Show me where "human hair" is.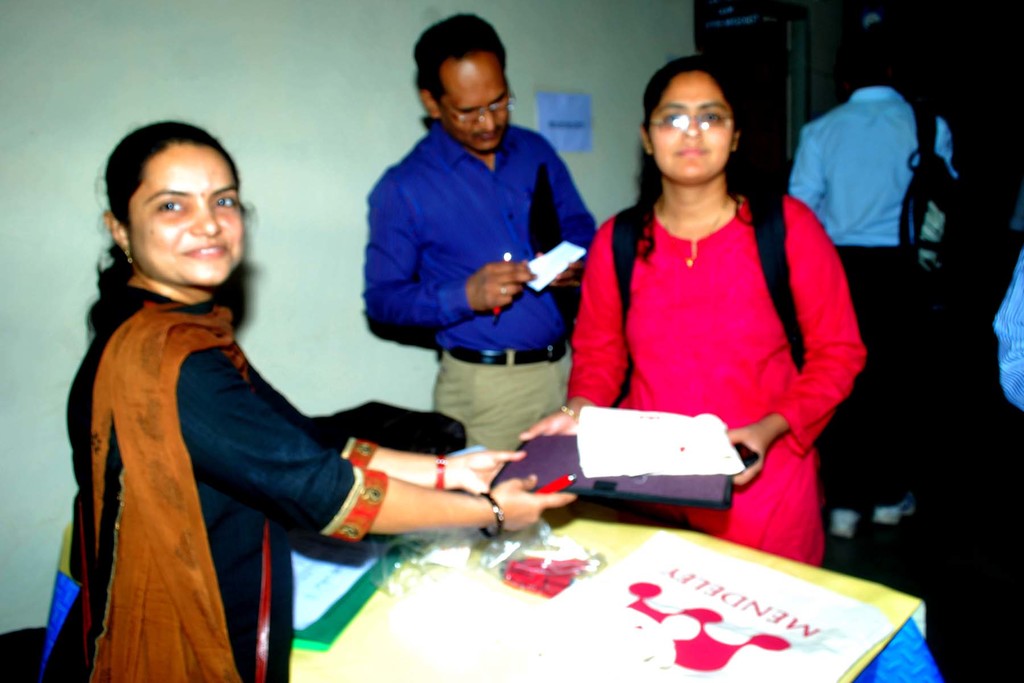
"human hair" is at x1=416 y1=12 x2=506 y2=130.
